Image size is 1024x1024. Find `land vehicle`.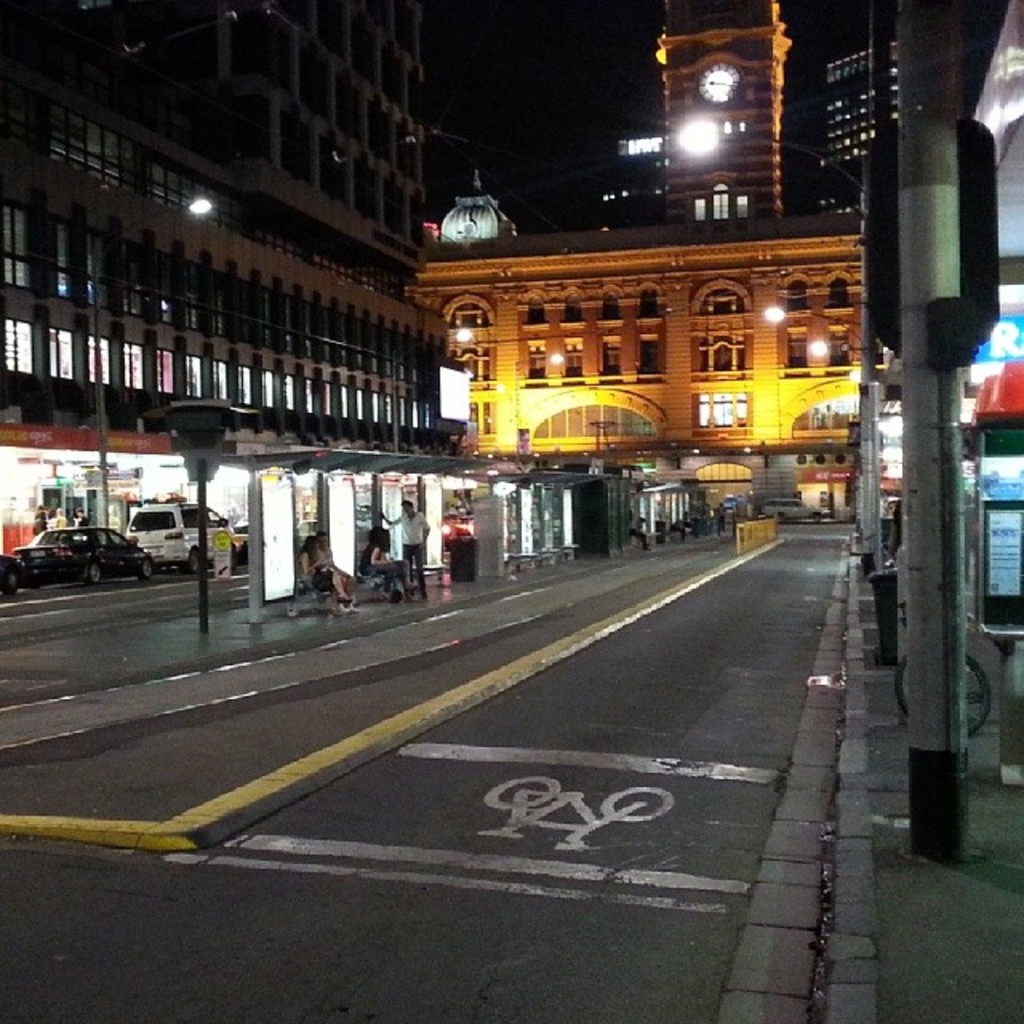
l=880, t=493, r=902, b=541.
